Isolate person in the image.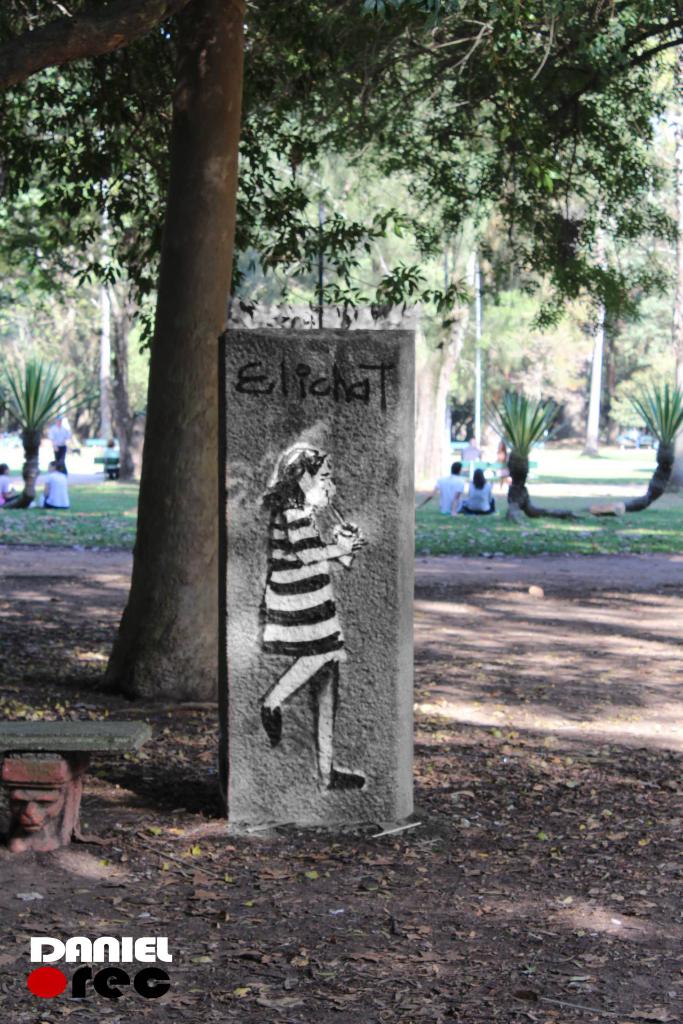
Isolated region: <bbox>36, 455, 71, 509</bbox>.
